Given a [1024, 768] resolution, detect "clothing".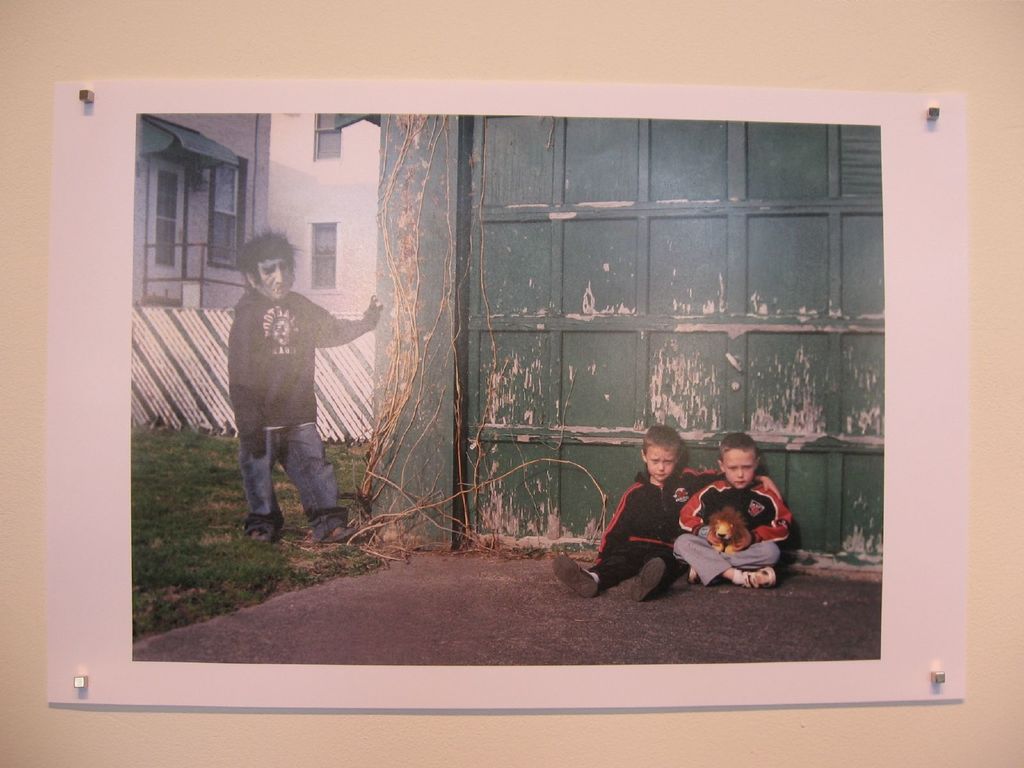
[223, 285, 371, 448].
